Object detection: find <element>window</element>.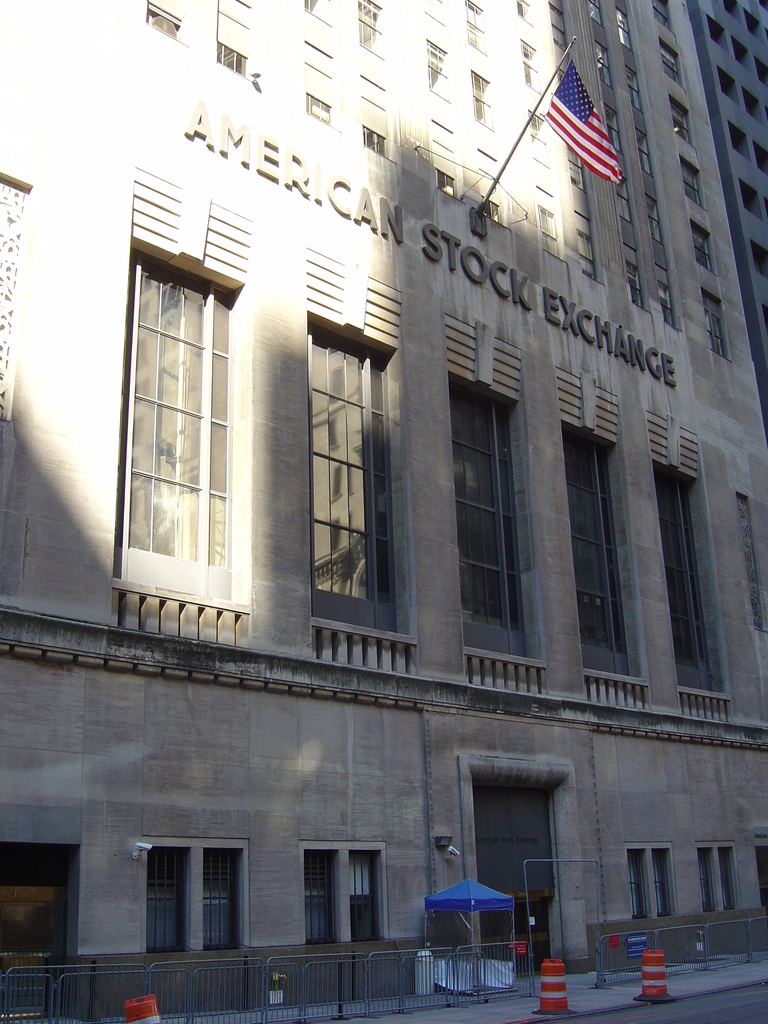
left=744, top=90, right=761, bottom=121.
